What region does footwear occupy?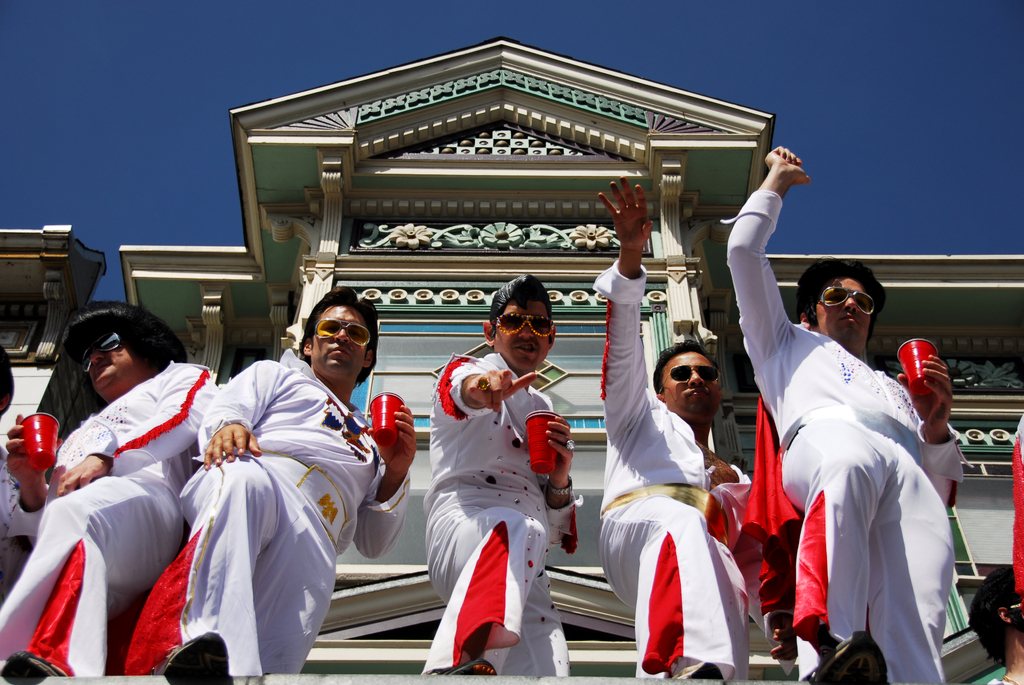
421, 656, 499, 677.
